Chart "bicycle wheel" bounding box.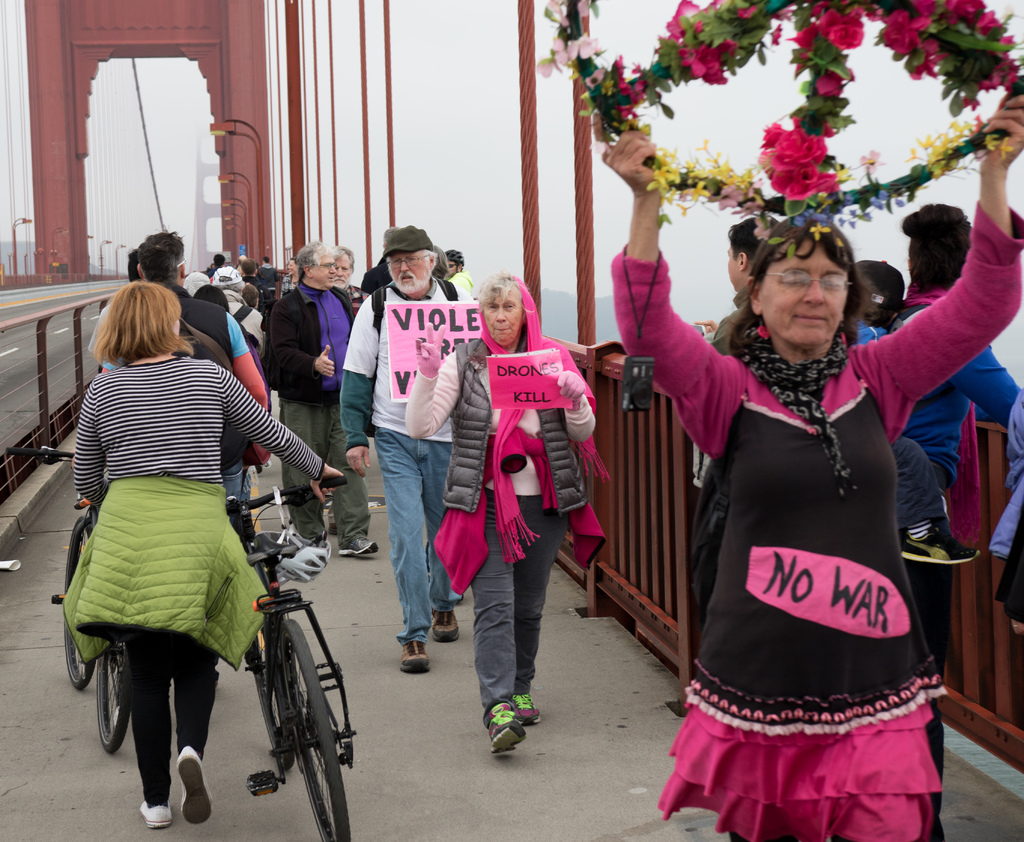
Charted: 246/622/292/770.
